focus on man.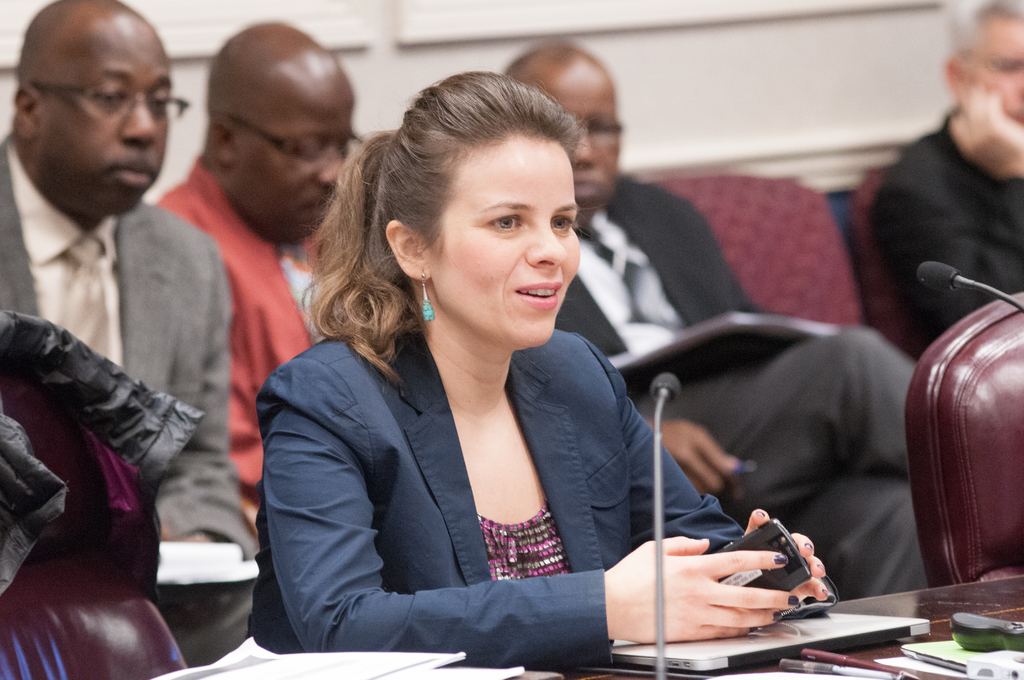
Focused at box=[154, 21, 371, 542].
